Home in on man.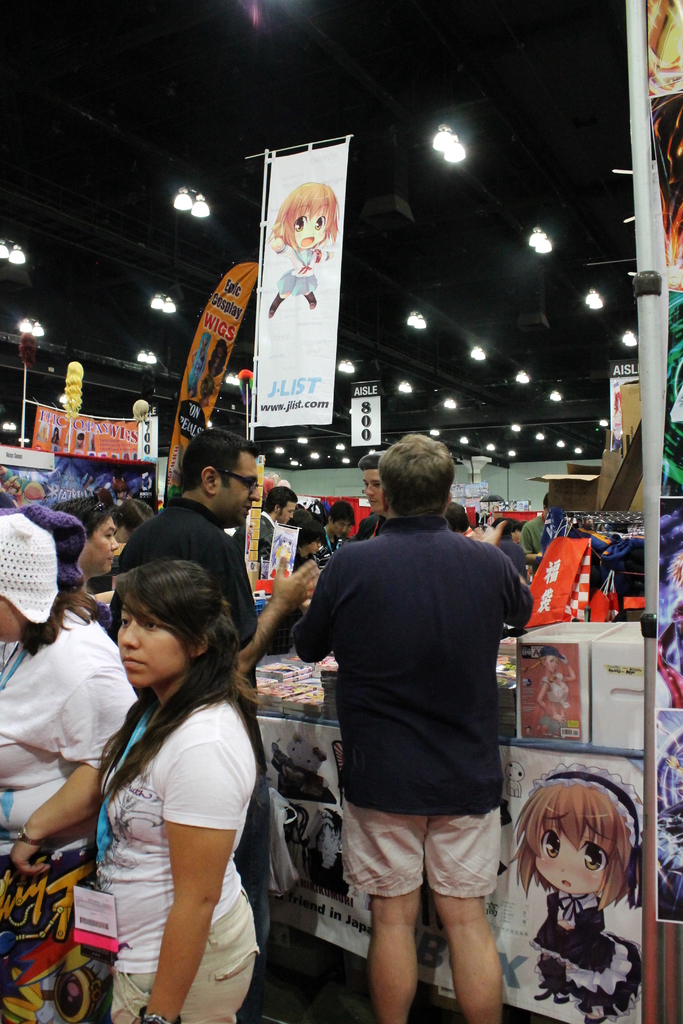
Homed in at bbox=(279, 462, 531, 1002).
